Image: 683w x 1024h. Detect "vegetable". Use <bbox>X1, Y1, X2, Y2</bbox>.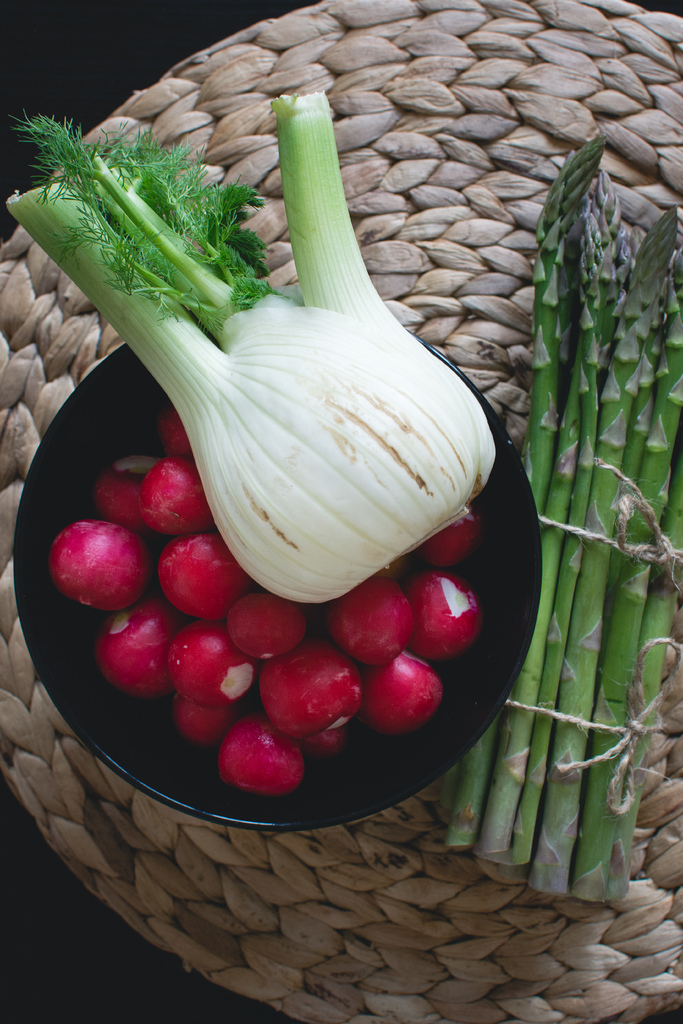
<bbox>0, 84, 498, 609</bbox>.
